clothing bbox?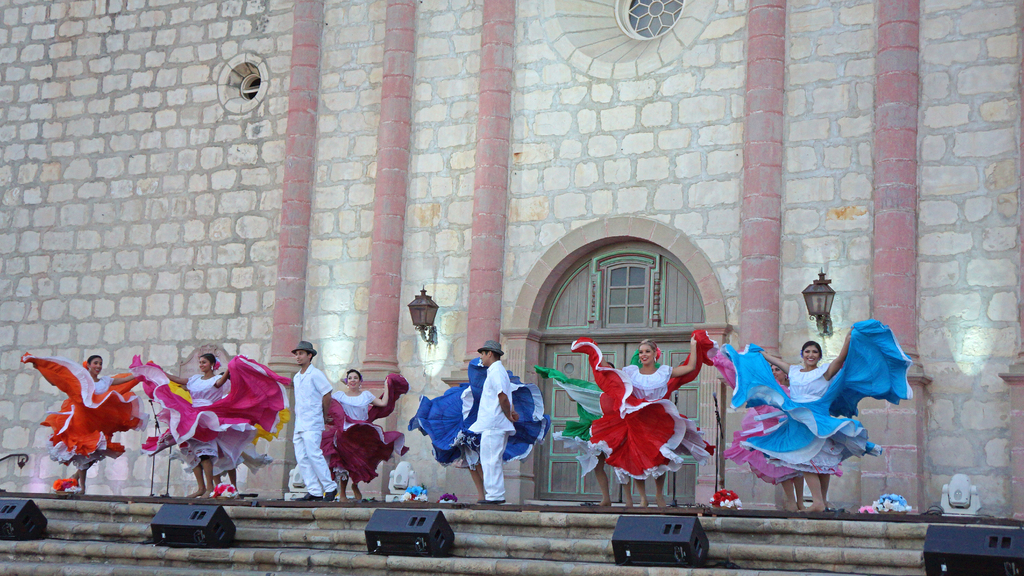
bbox(126, 353, 295, 470)
